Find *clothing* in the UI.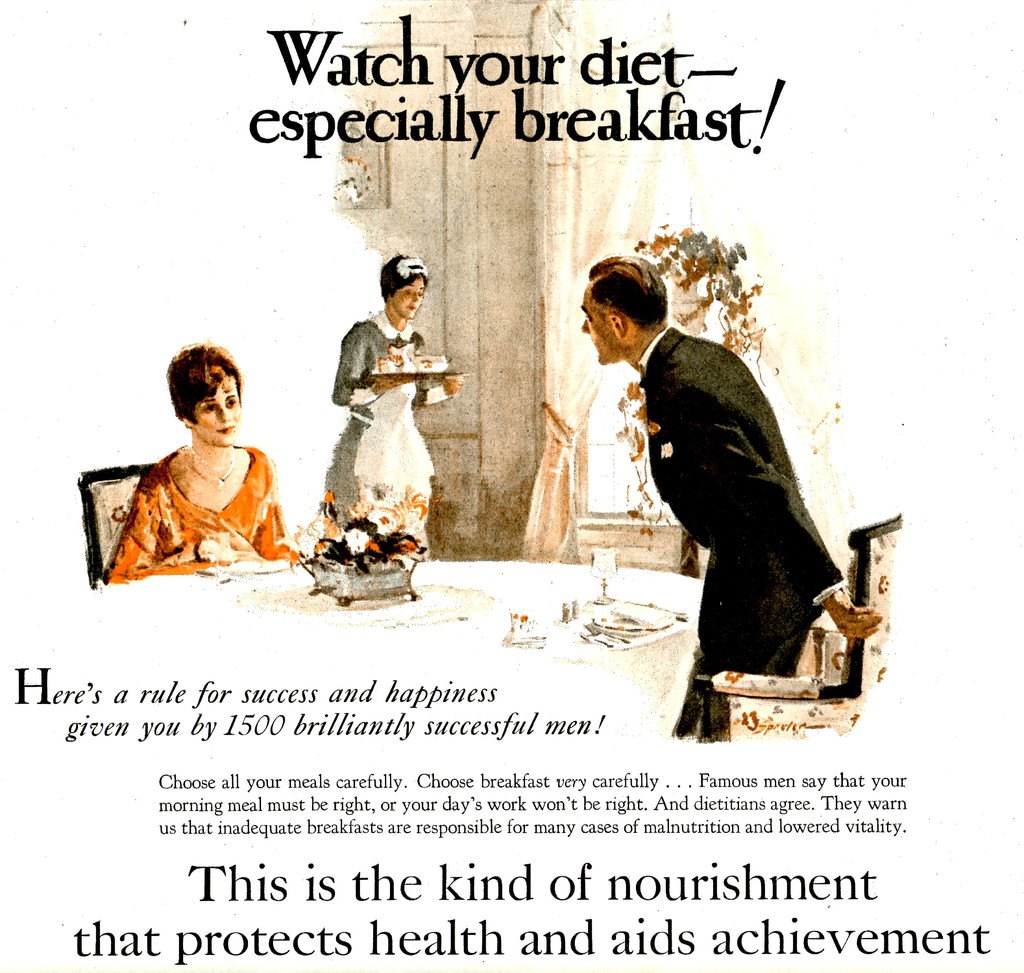
UI element at locate(106, 441, 301, 582).
